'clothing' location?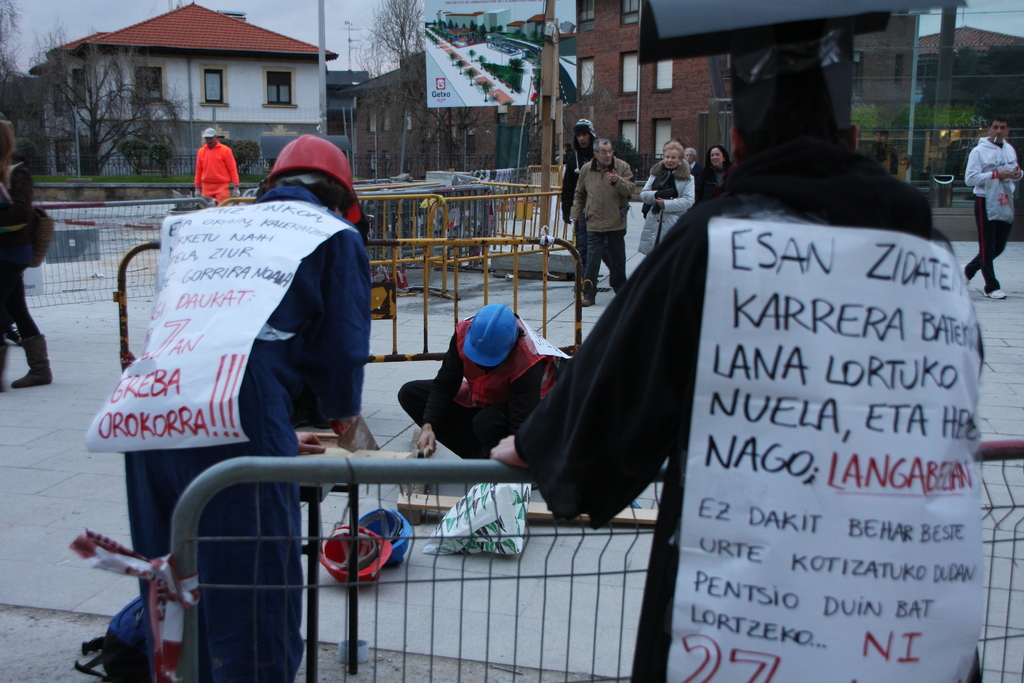
x1=962 y1=135 x2=1014 y2=298
